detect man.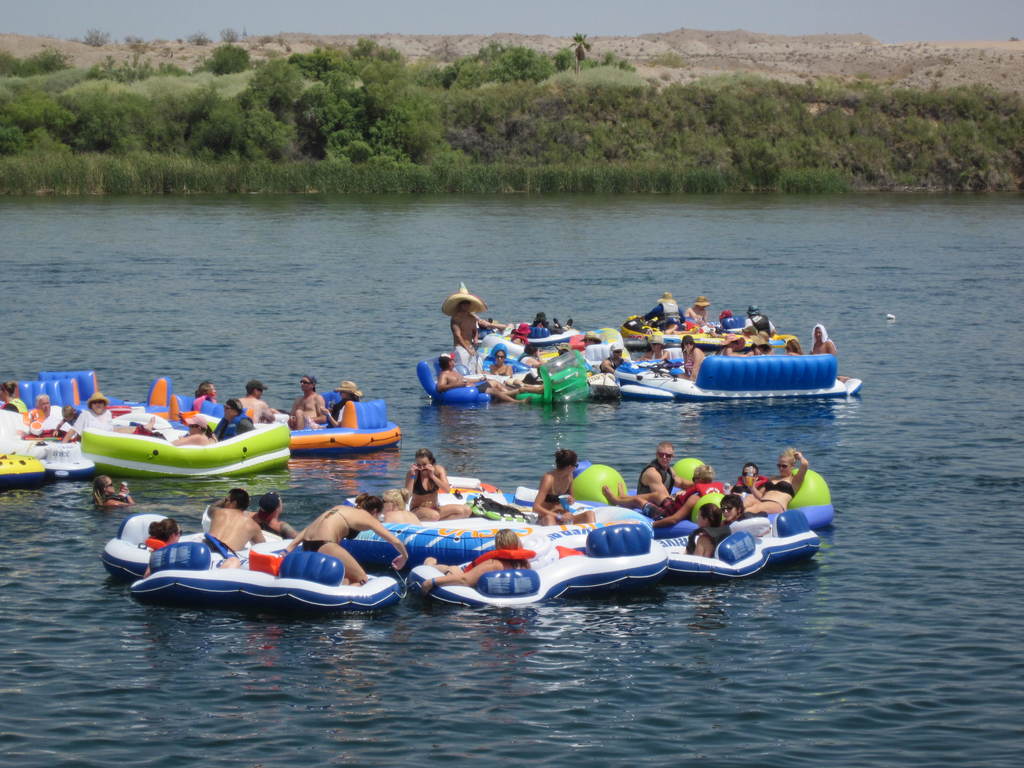
Detected at {"x1": 31, "y1": 392, "x2": 62, "y2": 433}.
